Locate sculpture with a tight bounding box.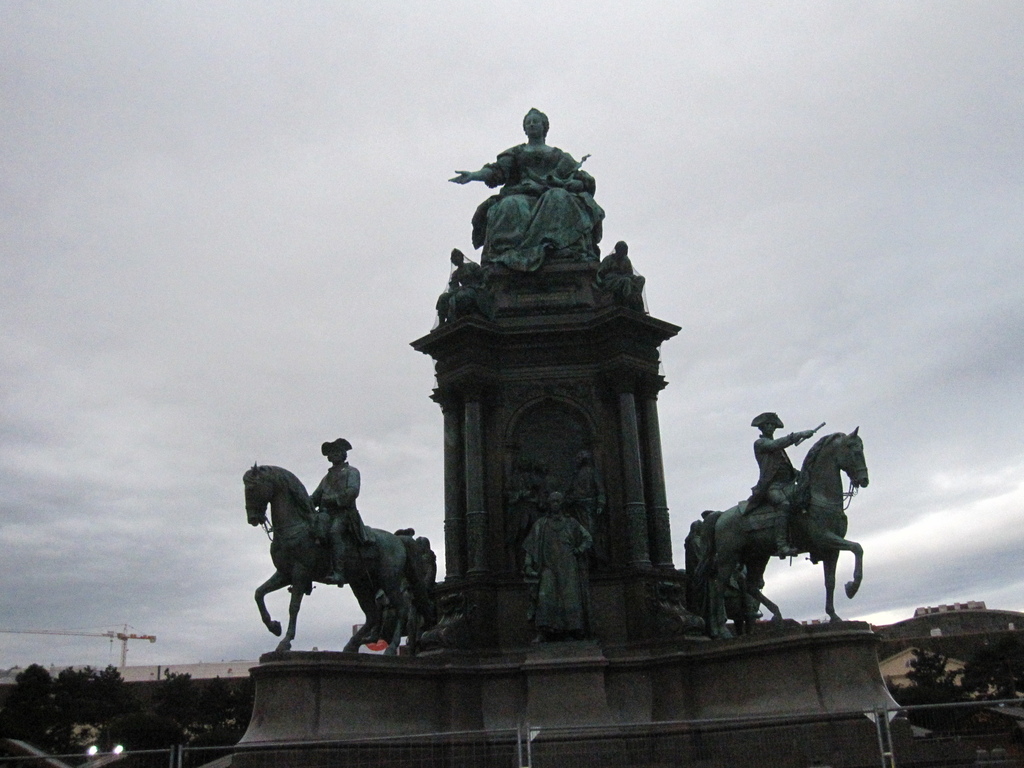
x1=678, y1=421, x2=870, y2=627.
